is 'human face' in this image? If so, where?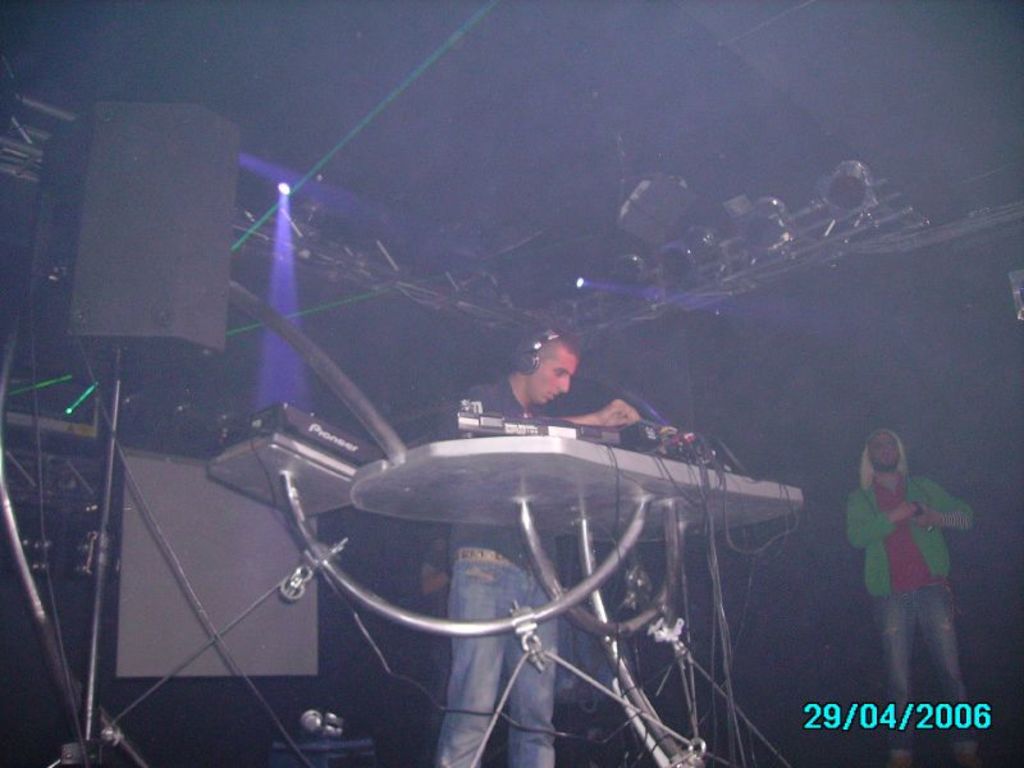
Yes, at 531:353:580:406.
